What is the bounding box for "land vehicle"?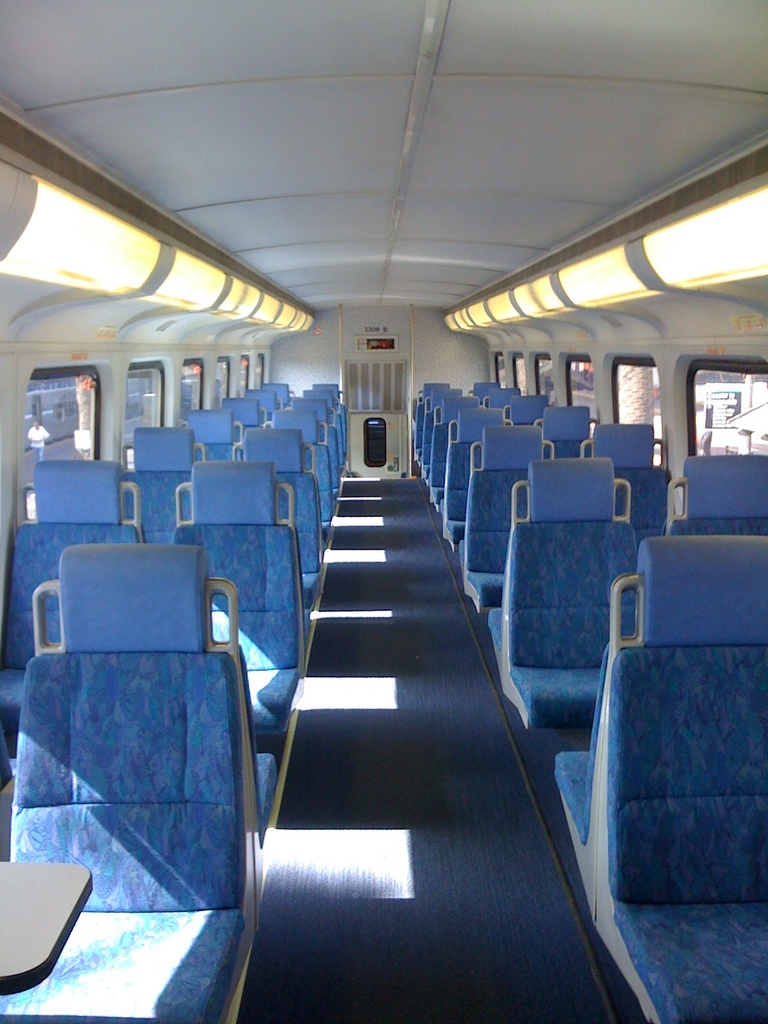
detection(0, 0, 767, 1023).
